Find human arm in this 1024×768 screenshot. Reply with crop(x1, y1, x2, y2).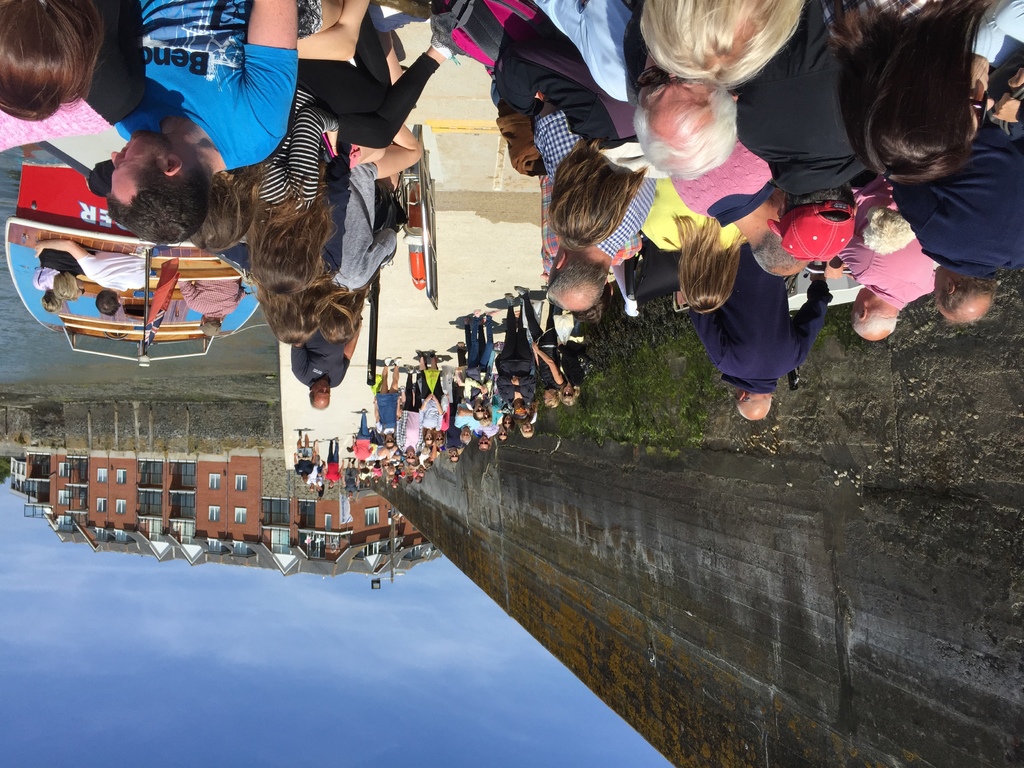
crop(236, 0, 300, 138).
